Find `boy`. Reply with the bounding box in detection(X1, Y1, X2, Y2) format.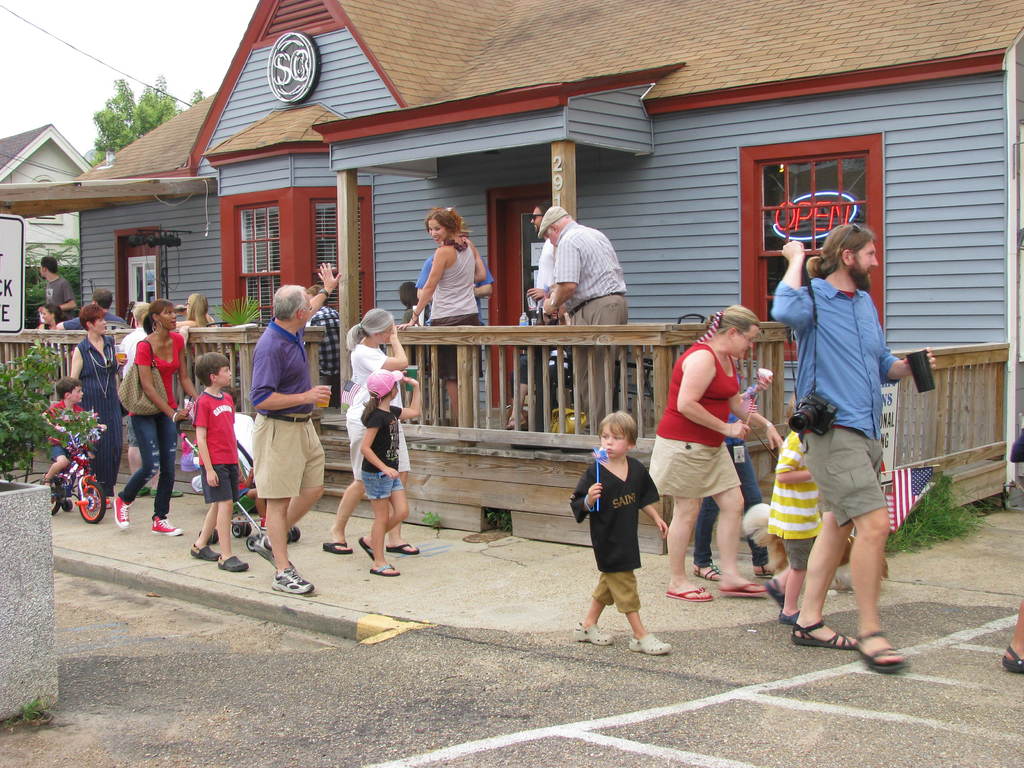
detection(35, 378, 109, 490).
